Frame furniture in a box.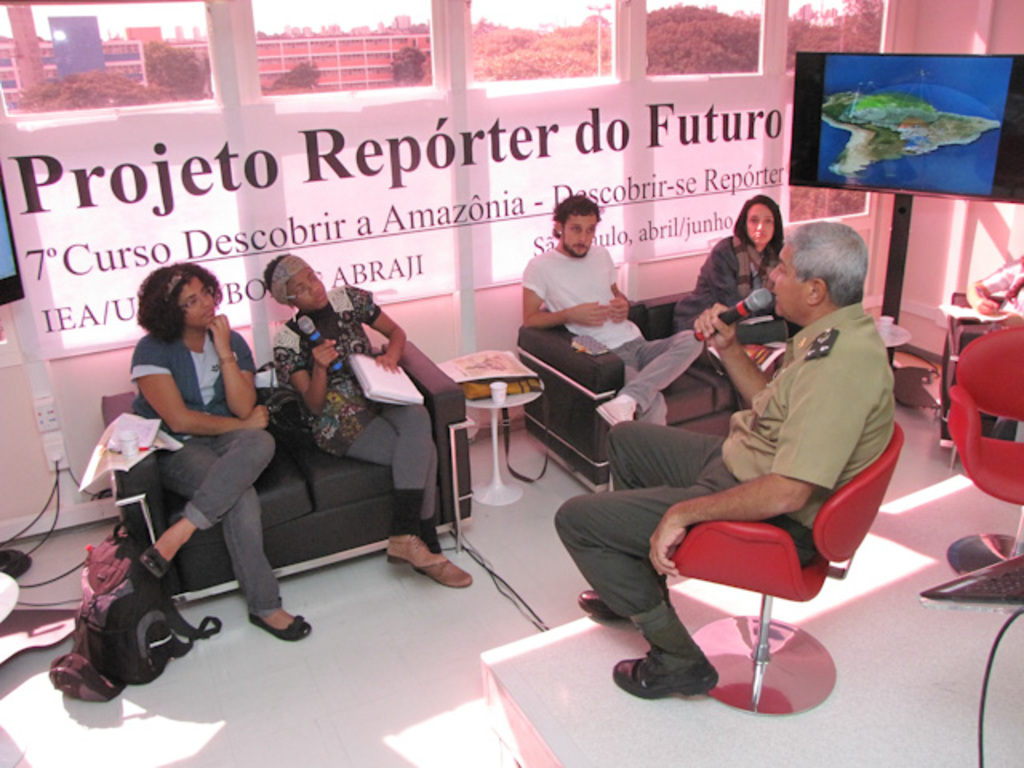
l=514, t=286, r=798, b=493.
